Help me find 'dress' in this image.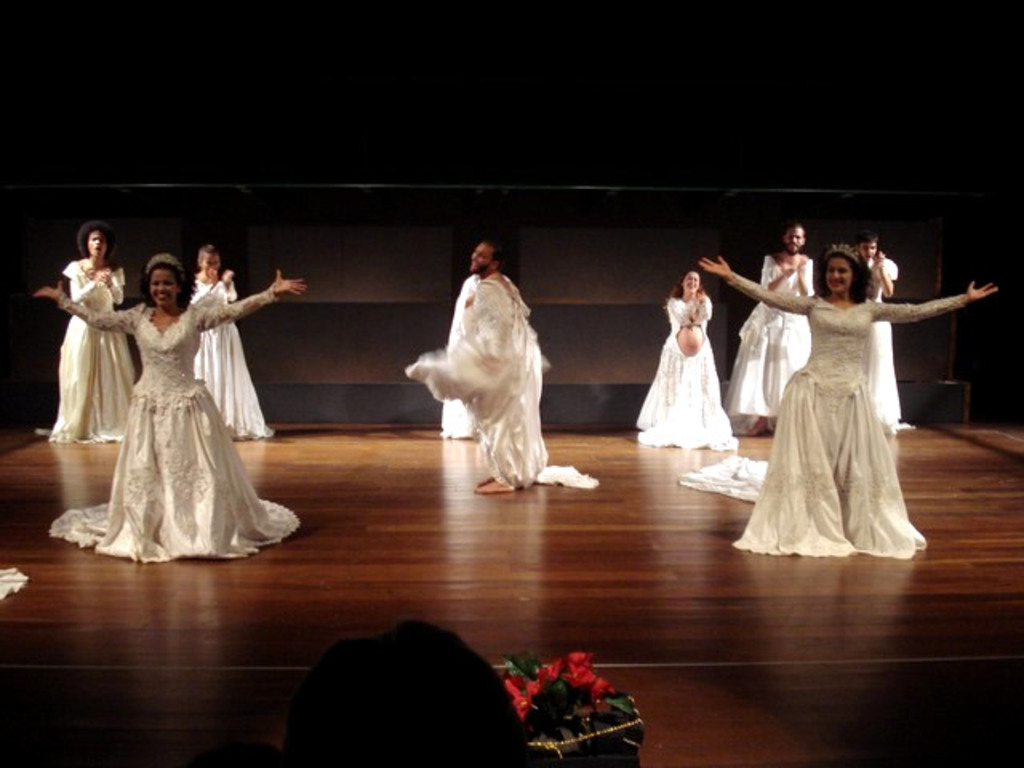
Found it: BBox(189, 275, 285, 435).
